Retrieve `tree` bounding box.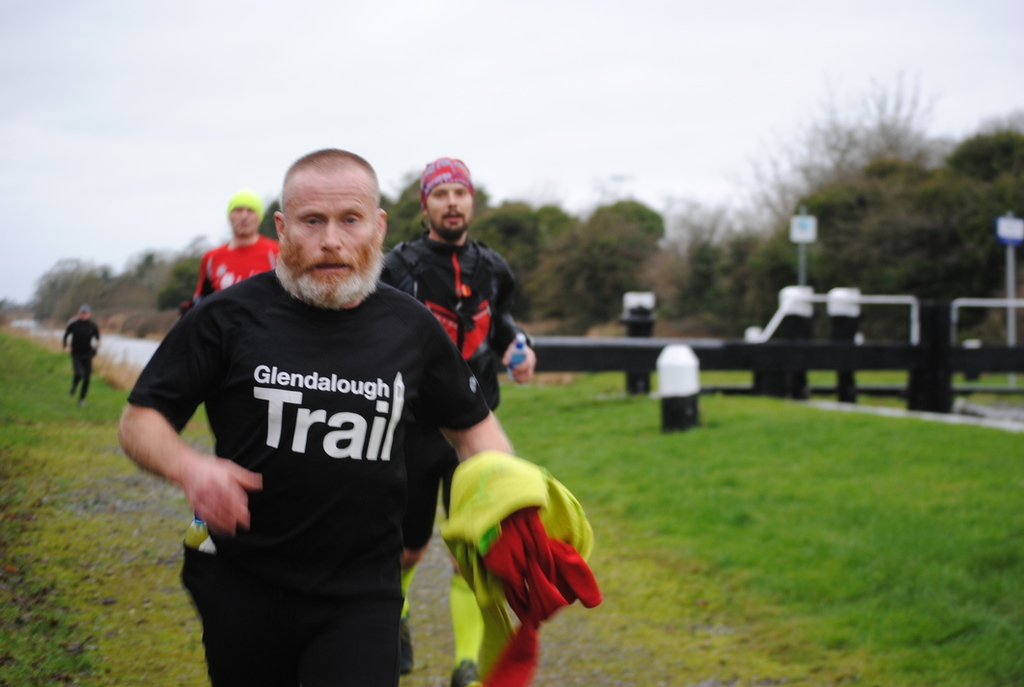
Bounding box: [left=542, top=200, right=581, bottom=242].
